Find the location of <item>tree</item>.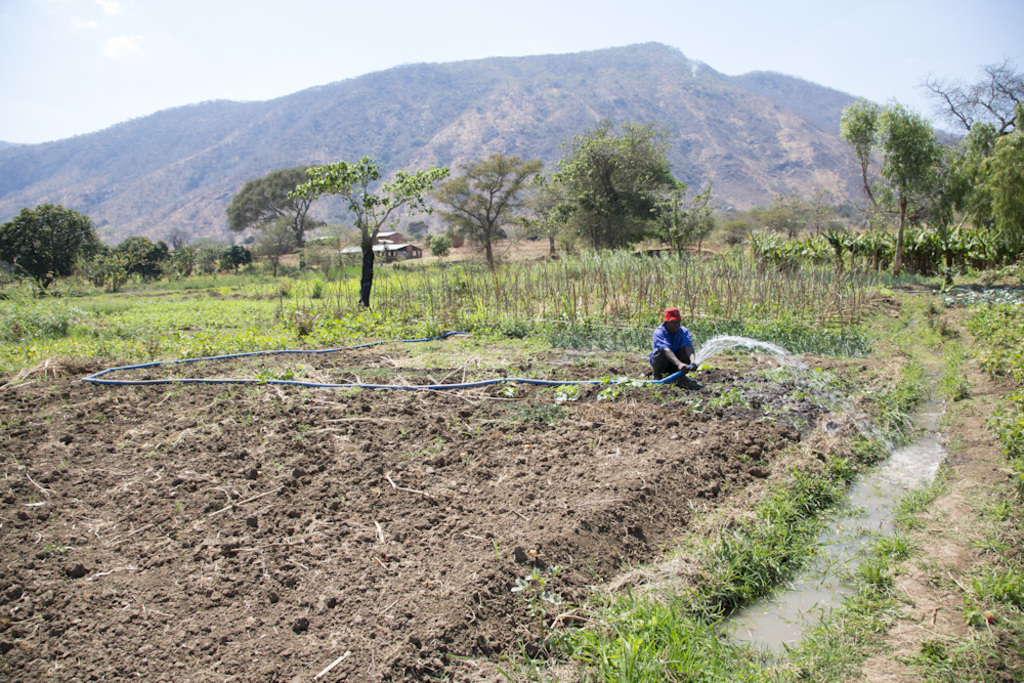
Location: bbox=[541, 113, 706, 253].
